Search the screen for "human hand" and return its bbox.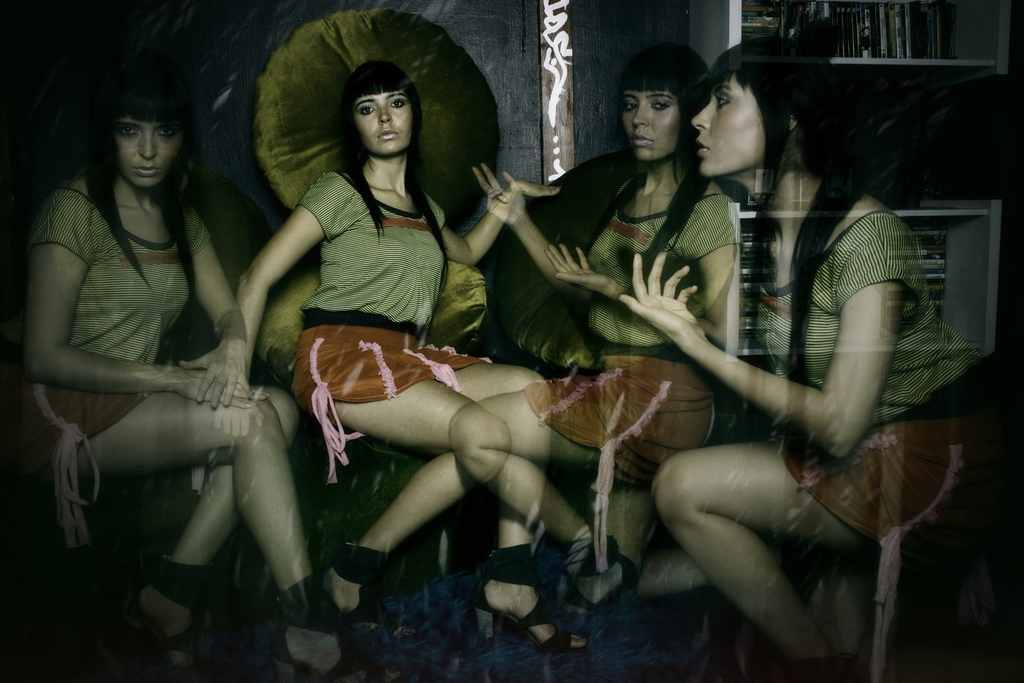
Found: (left=180, top=344, right=255, bottom=414).
